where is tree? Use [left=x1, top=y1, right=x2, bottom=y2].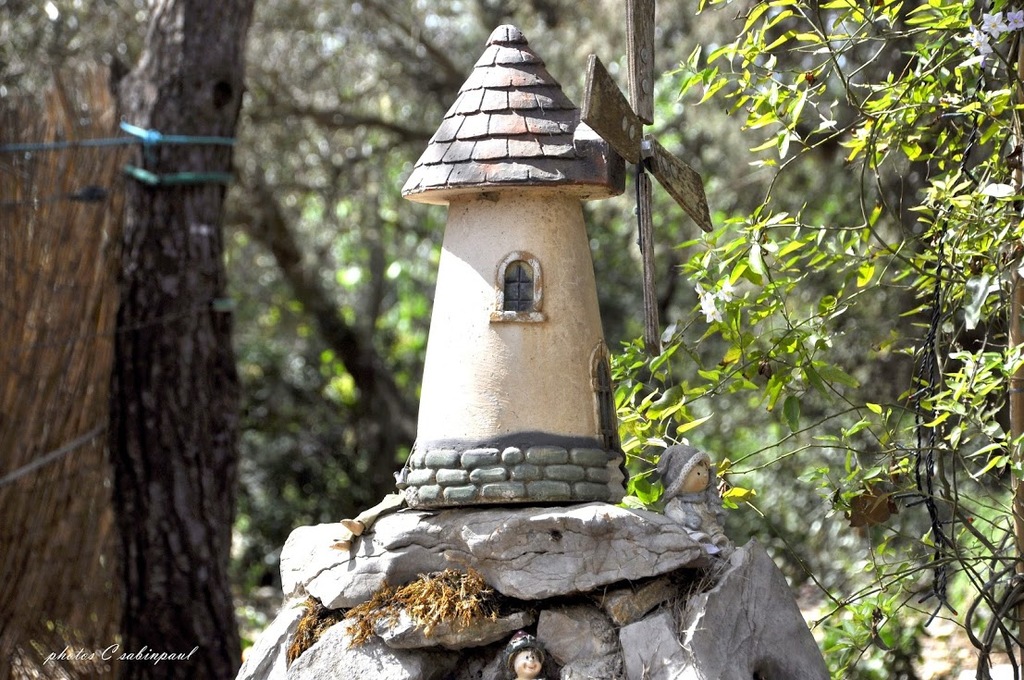
[left=125, top=0, right=252, bottom=678].
